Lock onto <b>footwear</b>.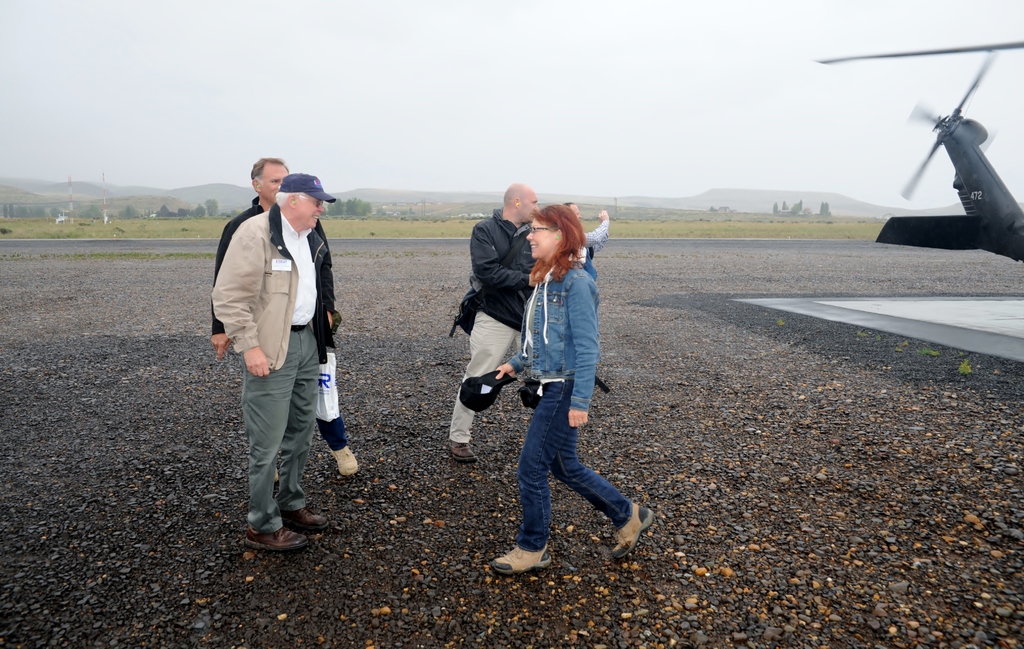
Locked: [x1=242, y1=529, x2=307, y2=553].
